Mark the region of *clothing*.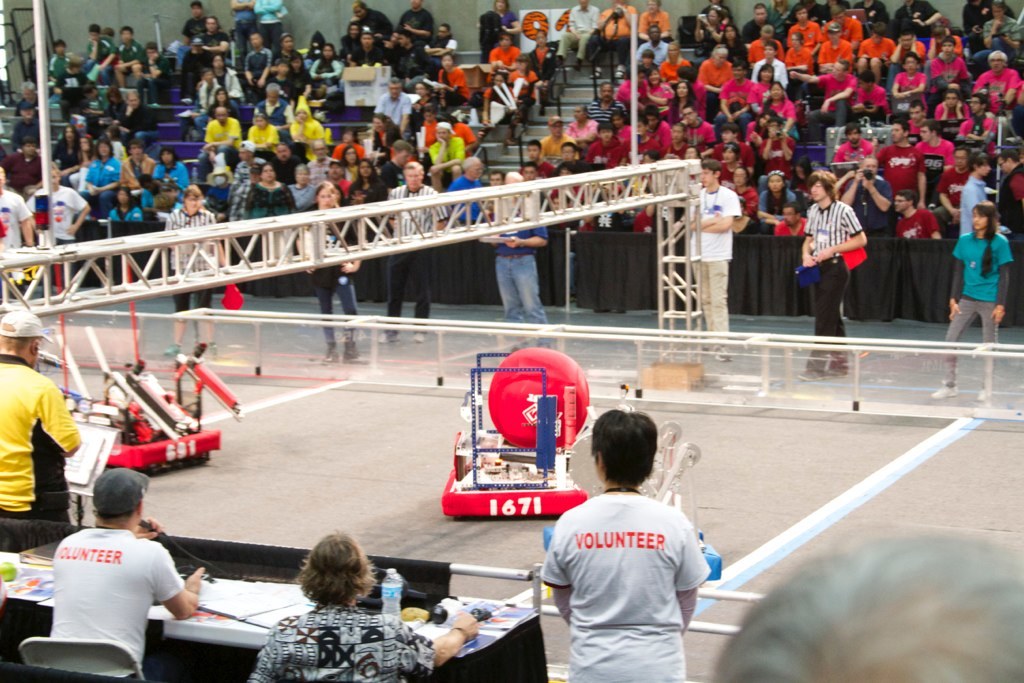
Region: box=[493, 205, 557, 339].
